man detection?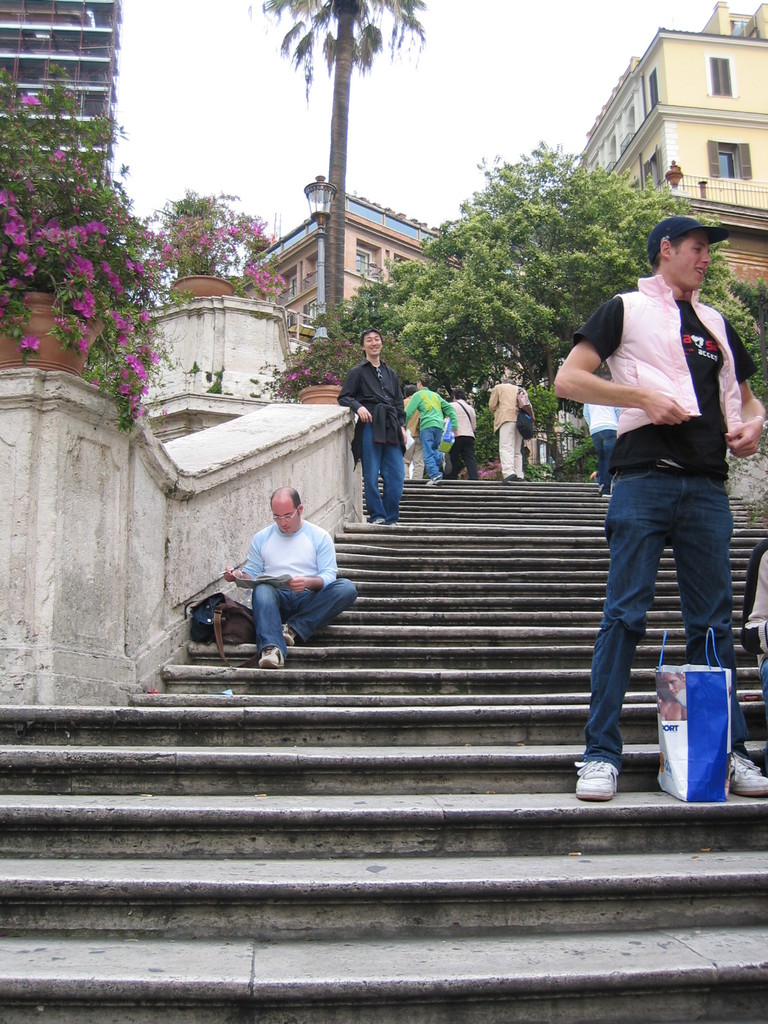
401, 383, 422, 484
